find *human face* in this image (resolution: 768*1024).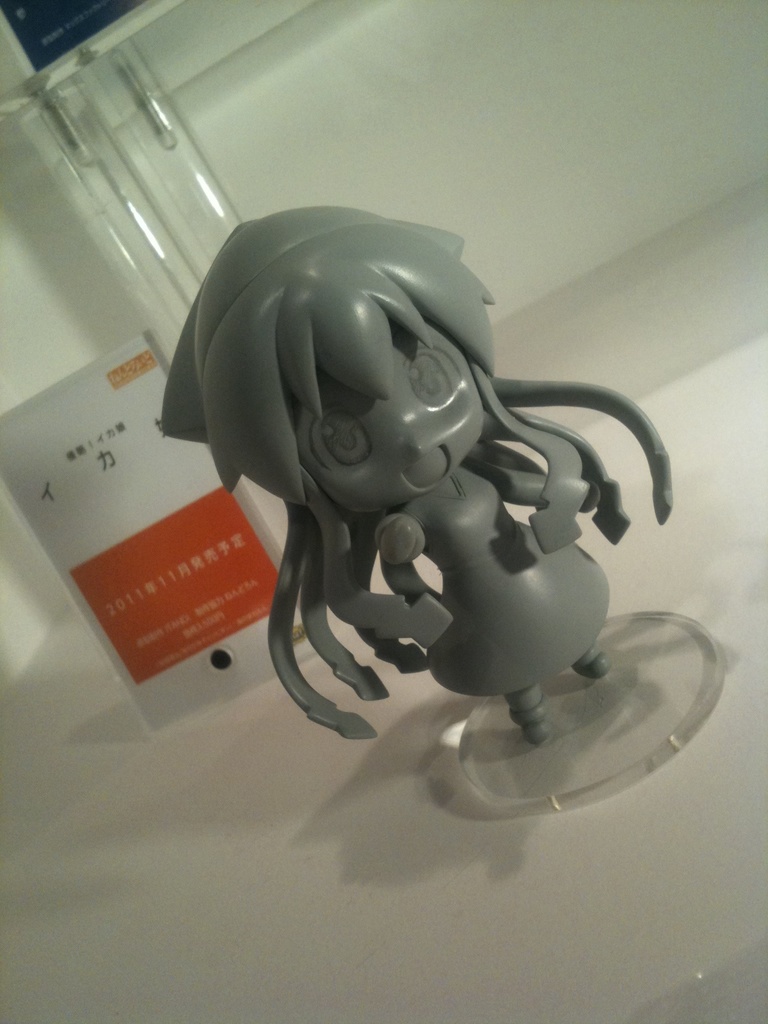
294/321/481/495.
